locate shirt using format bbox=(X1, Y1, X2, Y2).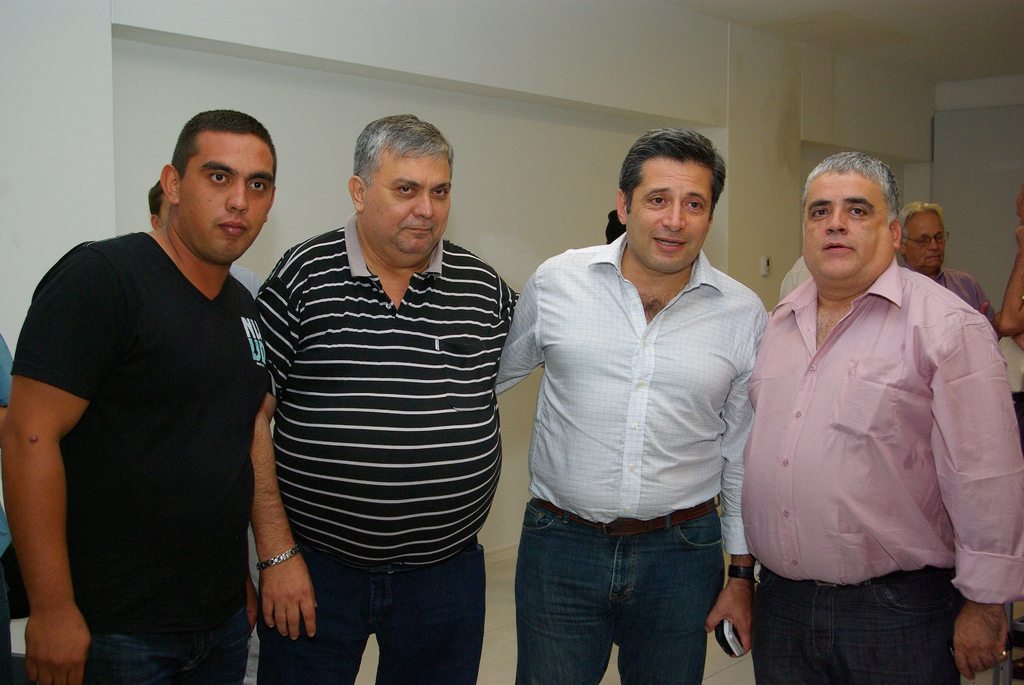
bbox=(734, 253, 1019, 607).
